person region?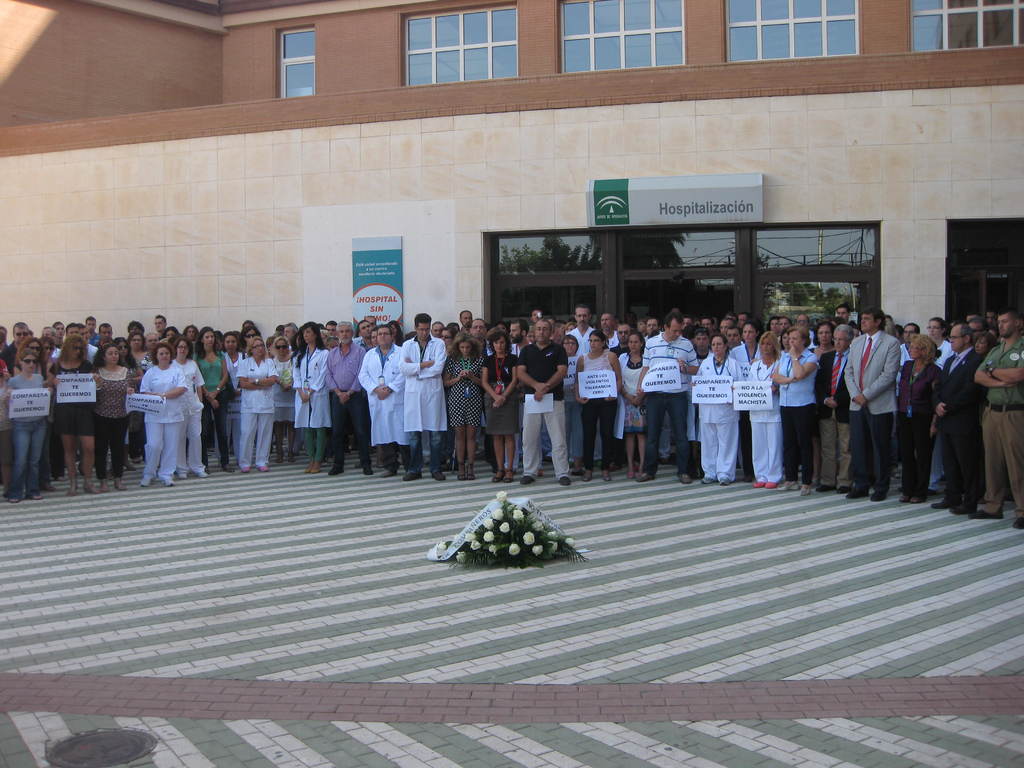
box(724, 321, 761, 481)
